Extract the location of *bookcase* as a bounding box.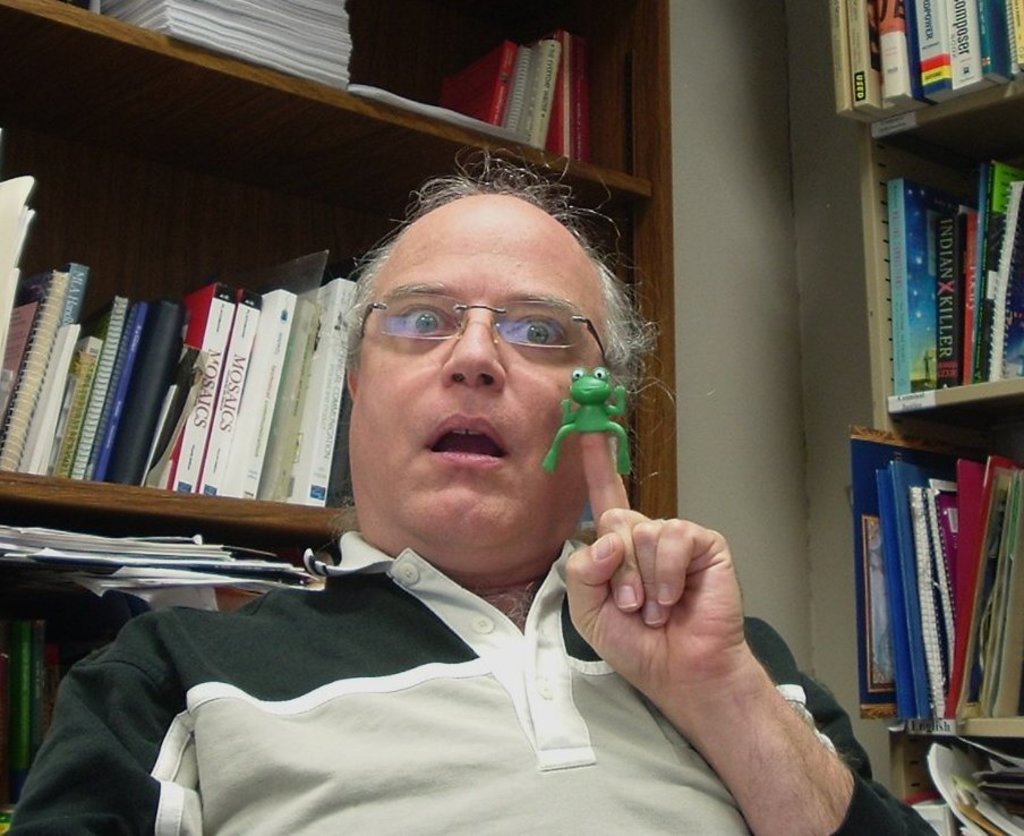
bbox=[831, 0, 1023, 835].
